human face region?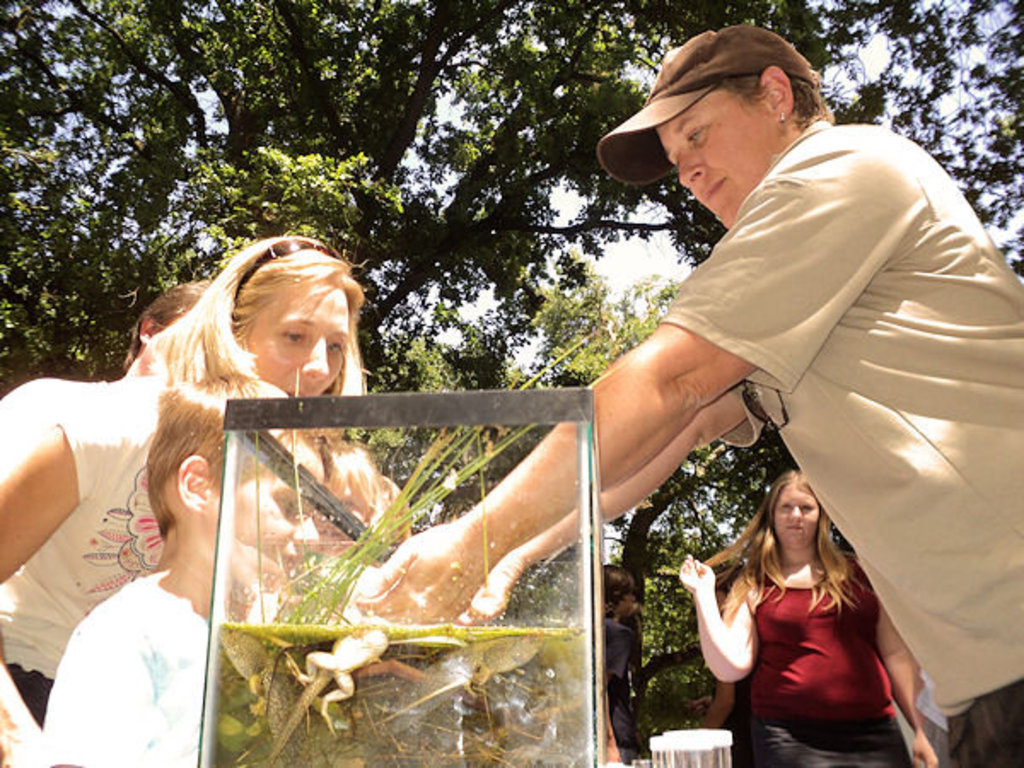
{"x1": 771, "y1": 481, "x2": 821, "y2": 550}
